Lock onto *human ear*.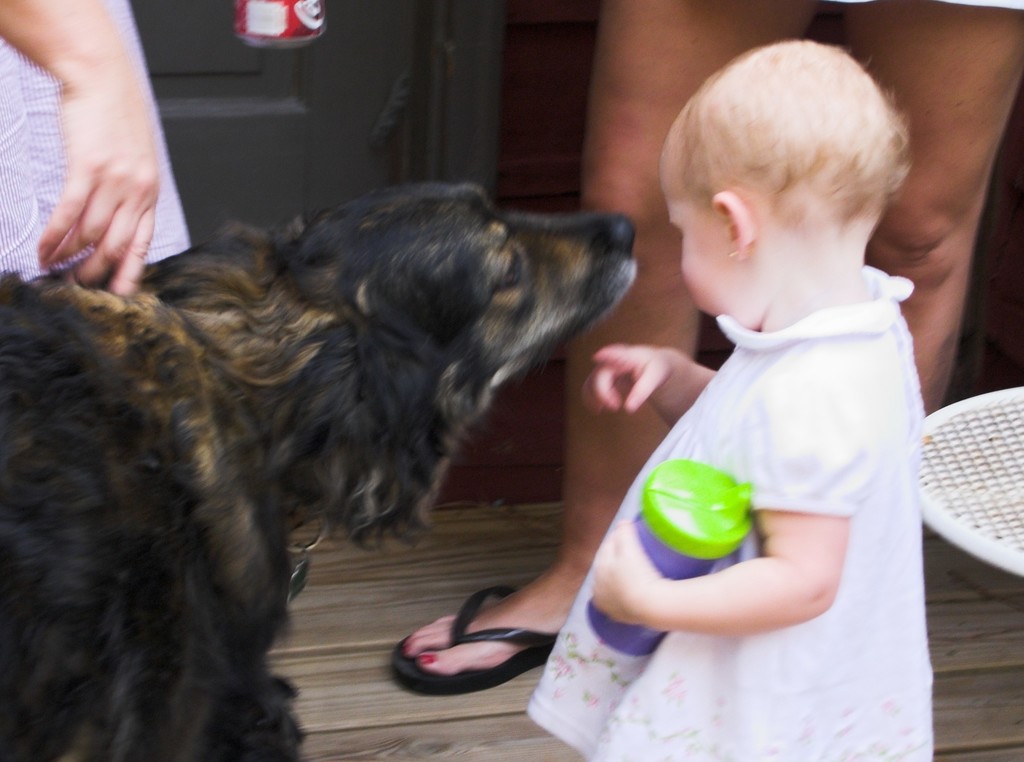
Locked: l=714, t=191, r=752, b=262.
